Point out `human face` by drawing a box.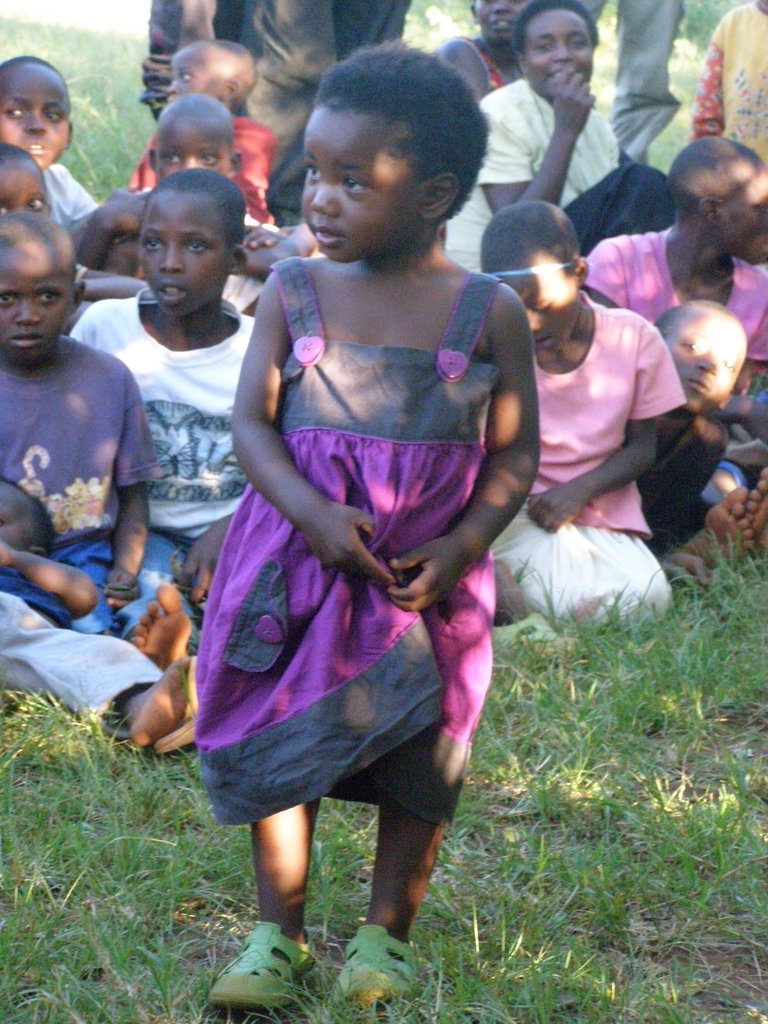
Rect(0, 74, 67, 163).
